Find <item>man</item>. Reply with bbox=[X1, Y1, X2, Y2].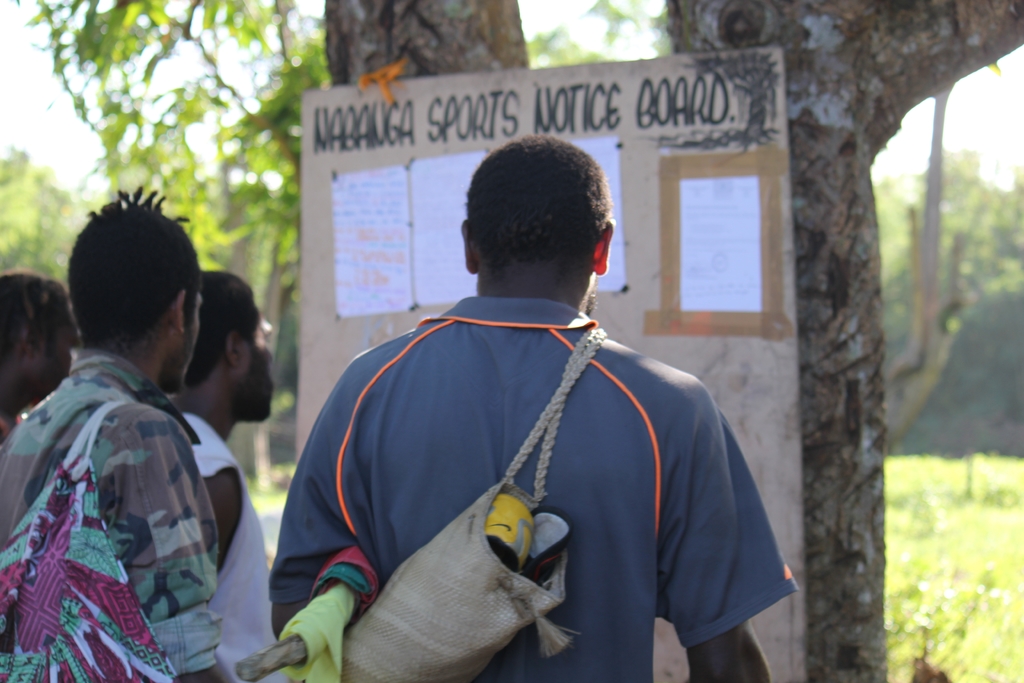
bbox=[280, 140, 814, 682].
